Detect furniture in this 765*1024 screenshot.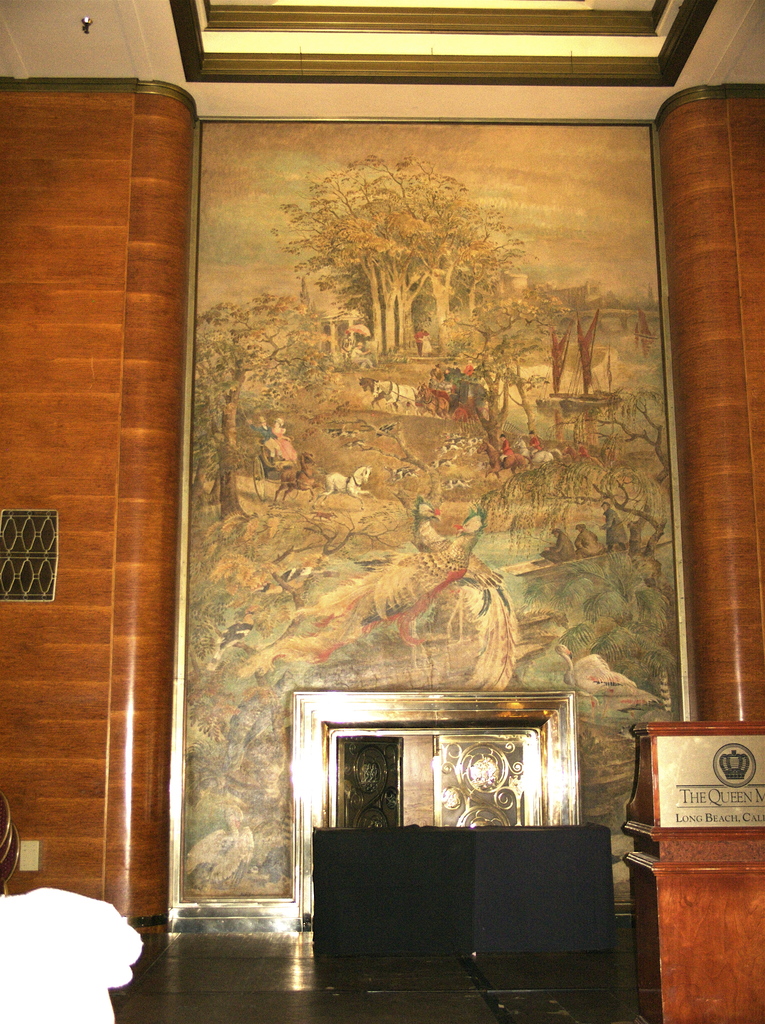
Detection: 620/720/764/1023.
